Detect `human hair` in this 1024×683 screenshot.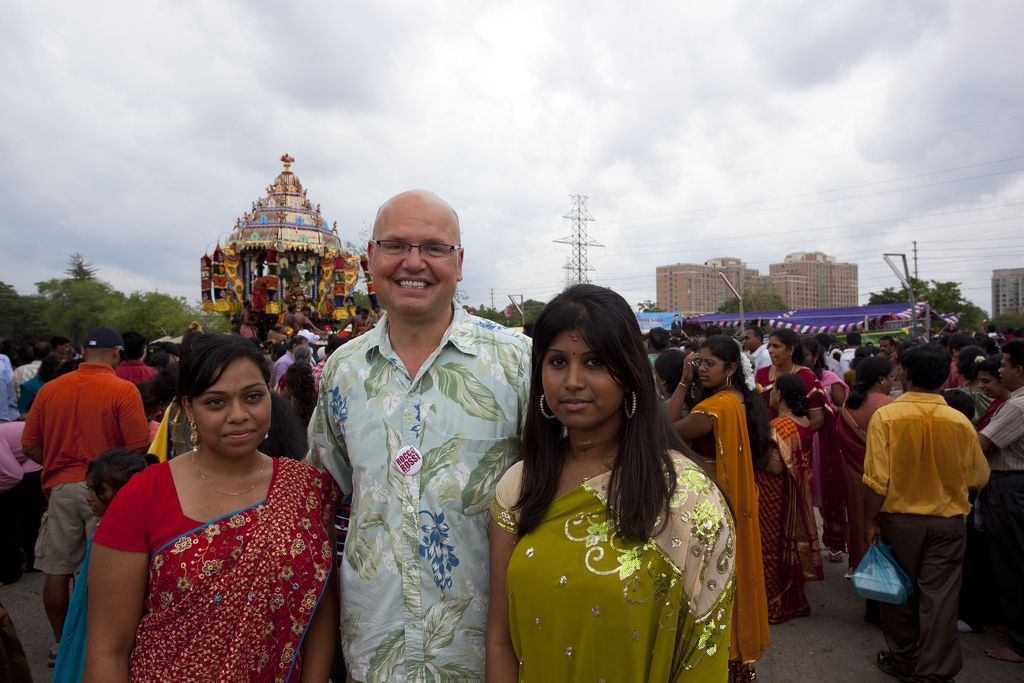
Detection: {"left": 323, "top": 337, "right": 348, "bottom": 354}.
